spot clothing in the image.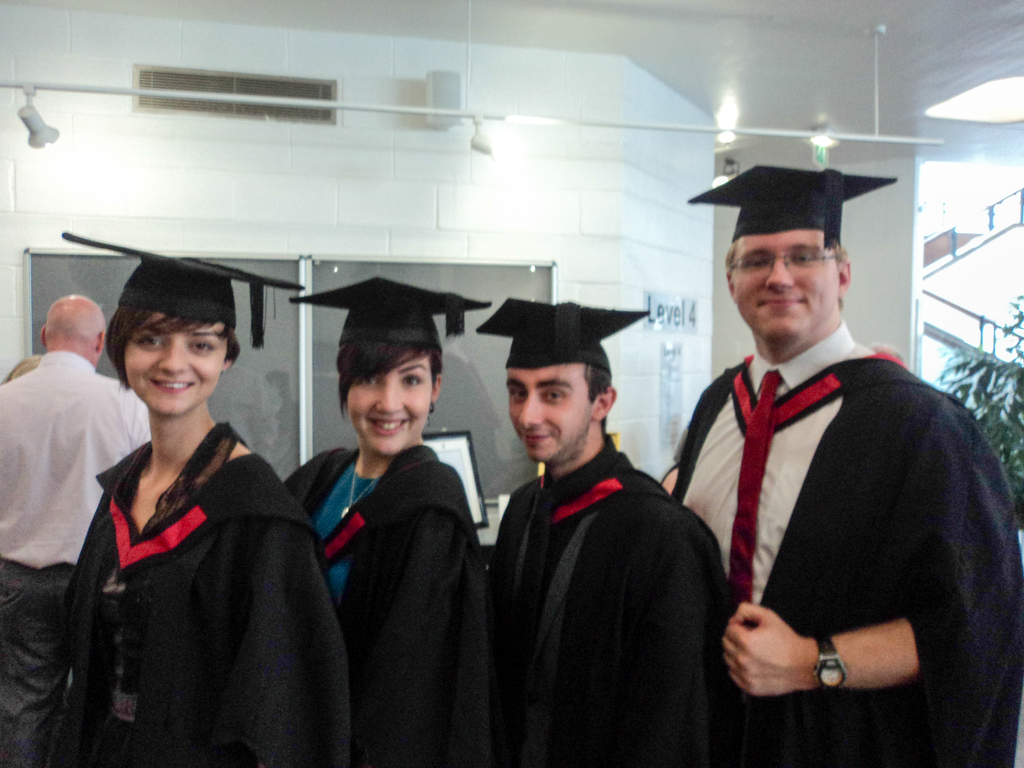
clothing found at [470,420,745,764].
